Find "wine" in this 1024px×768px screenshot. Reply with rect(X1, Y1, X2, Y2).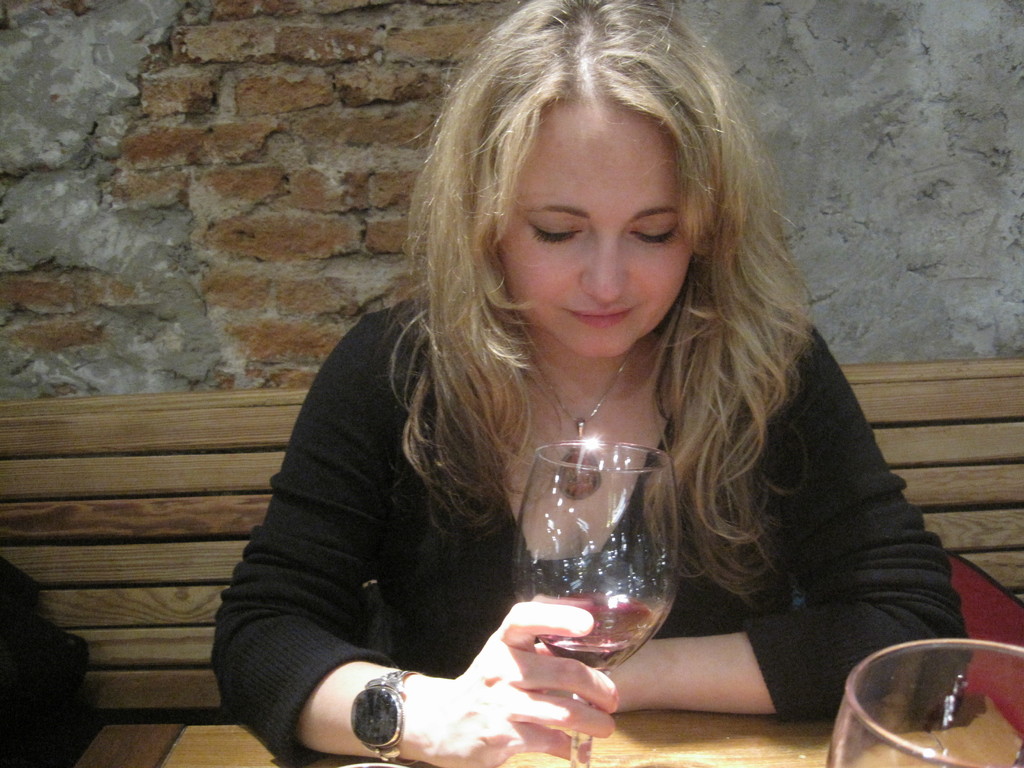
rect(545, 636, 626, 671).
